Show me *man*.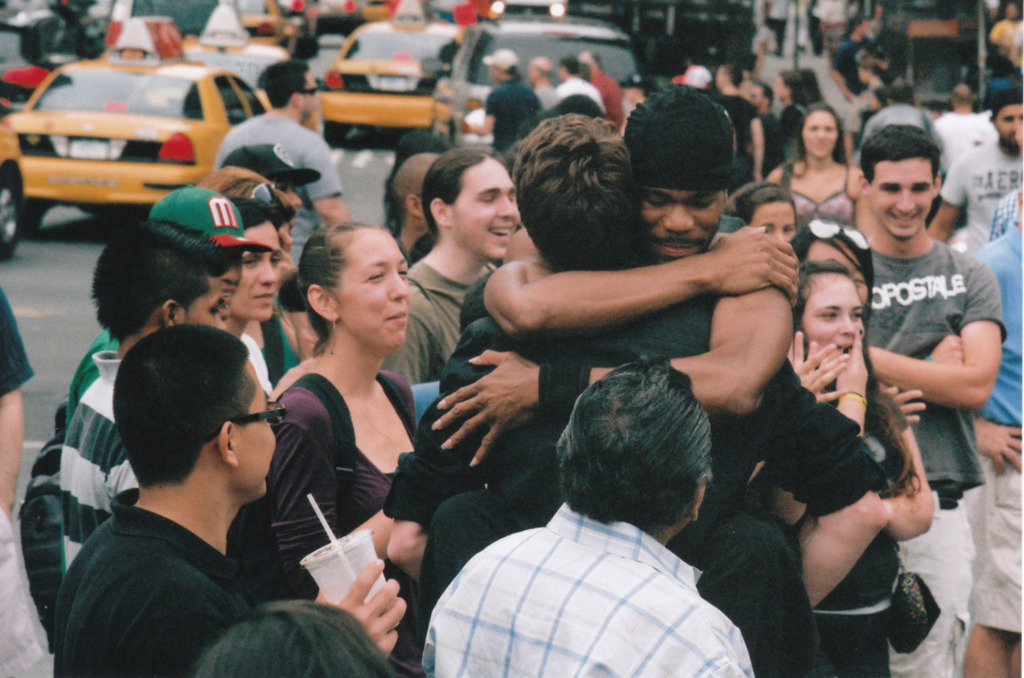
*man* is here: left=929, top=81, right=998, bottom=232.
